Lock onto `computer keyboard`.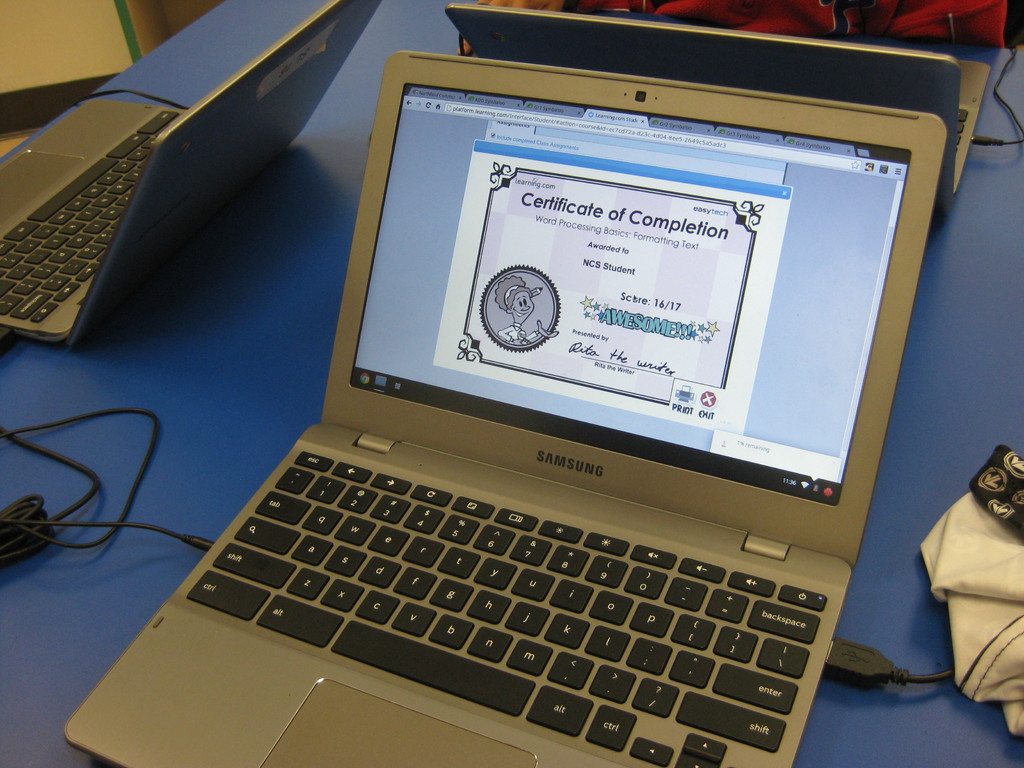
Locked: (0,108,186,326).
